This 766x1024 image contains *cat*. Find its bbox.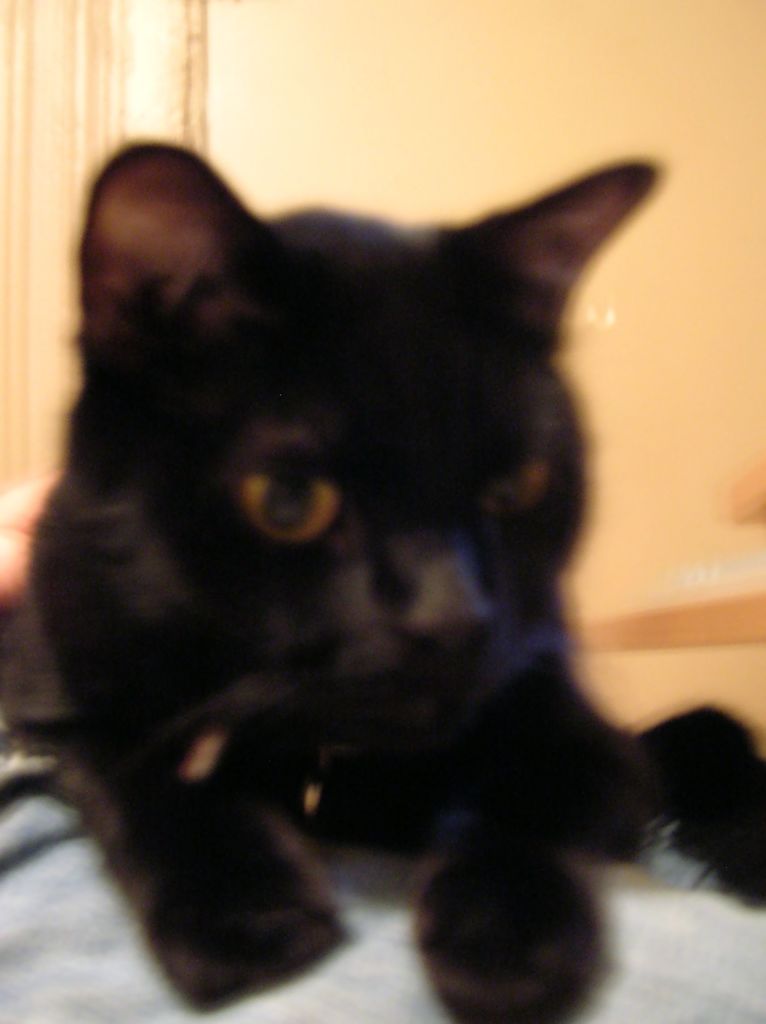
17:127:765:1023.
